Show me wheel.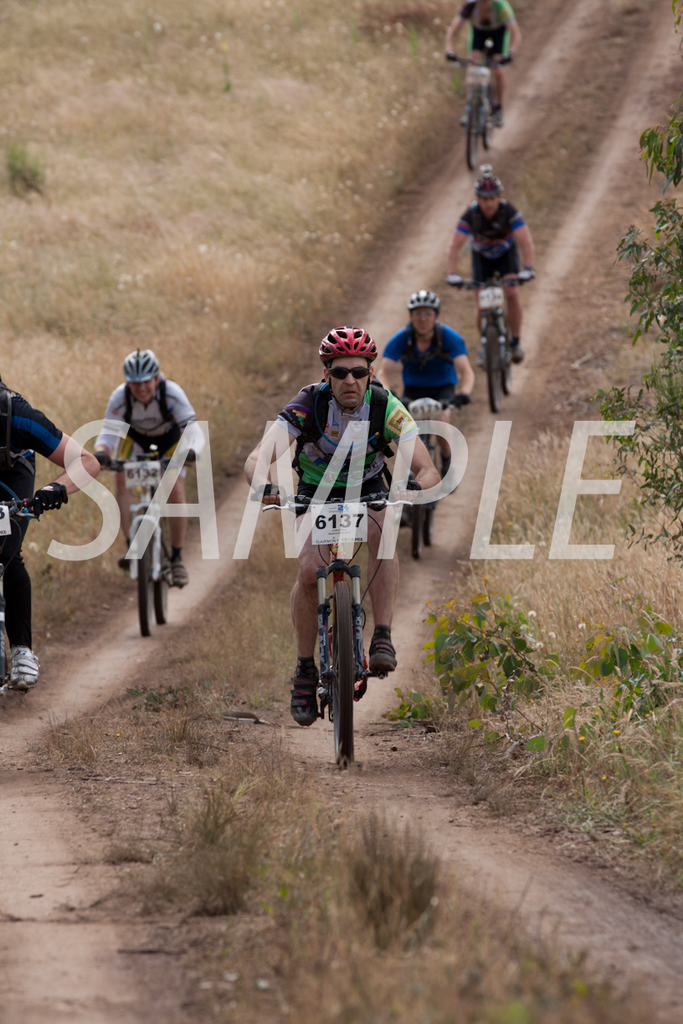
wheel is here: (463, 84, 484, 172).
